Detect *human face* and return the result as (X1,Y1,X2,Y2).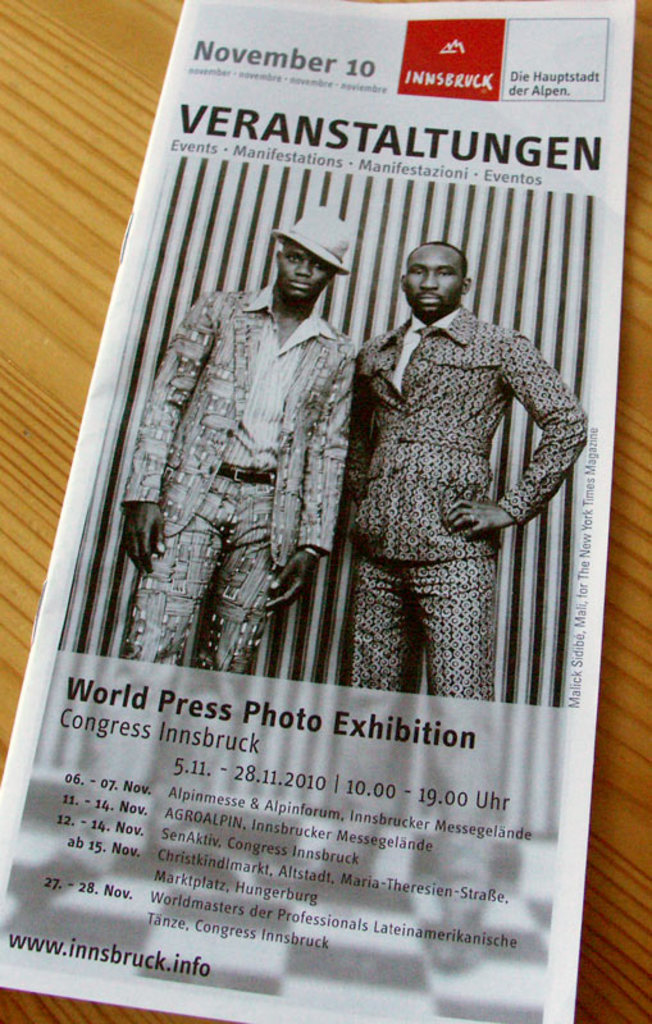
(402,244,469,316).
